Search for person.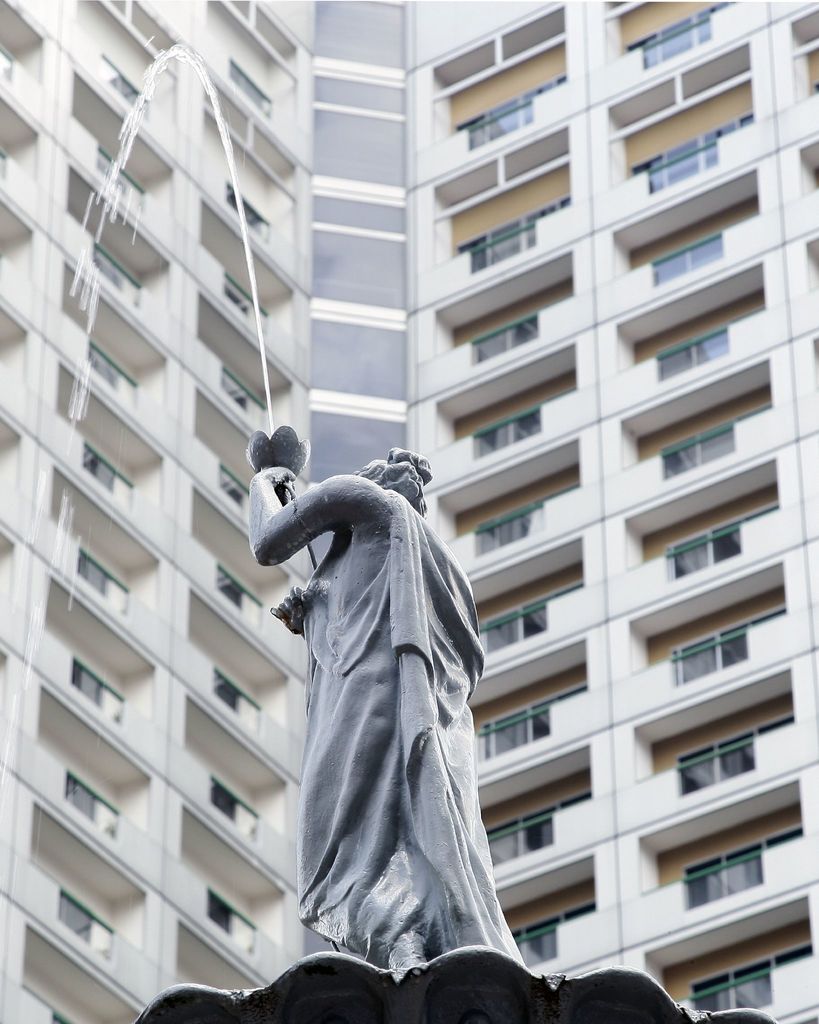
Found at left=245, top=420, right=530, bottom=996.
